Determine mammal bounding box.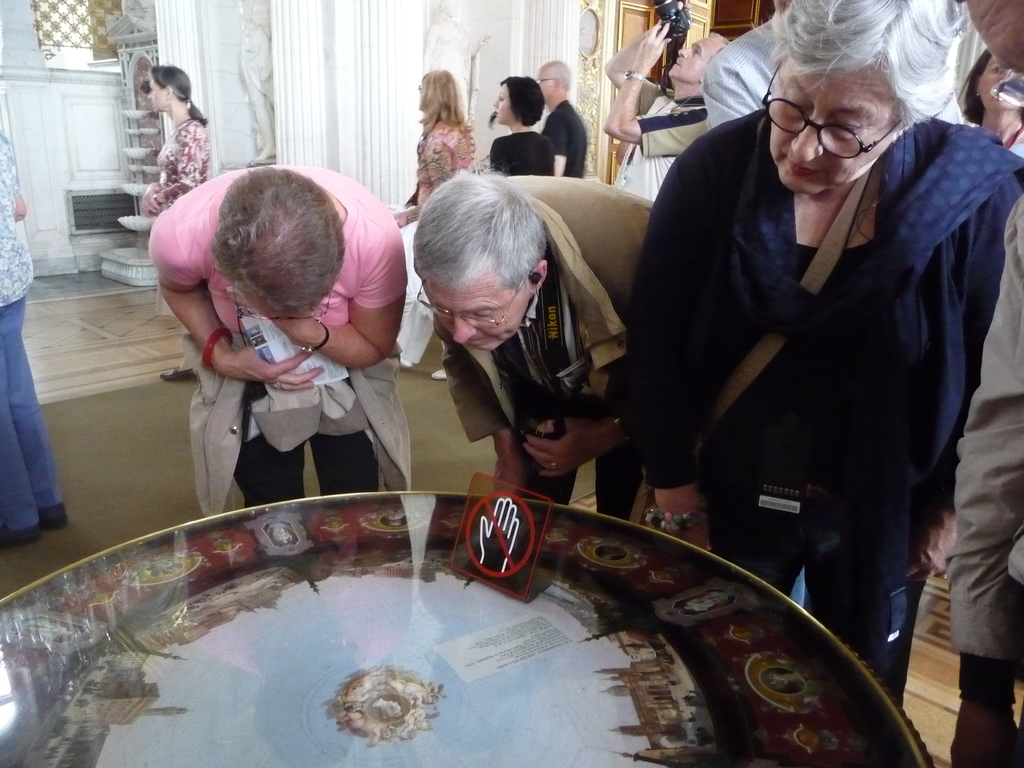
Determined: {"left": 385, "top": 61, "right": 470, "bottom": 379}.
